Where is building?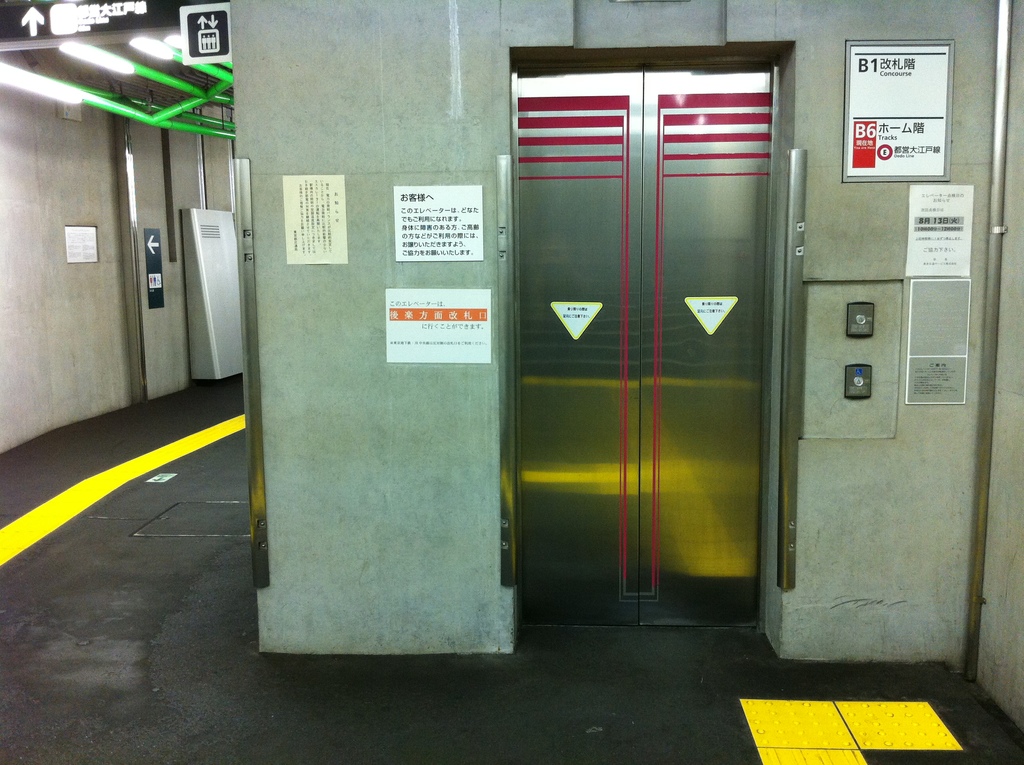
[0,0,1023,762].
